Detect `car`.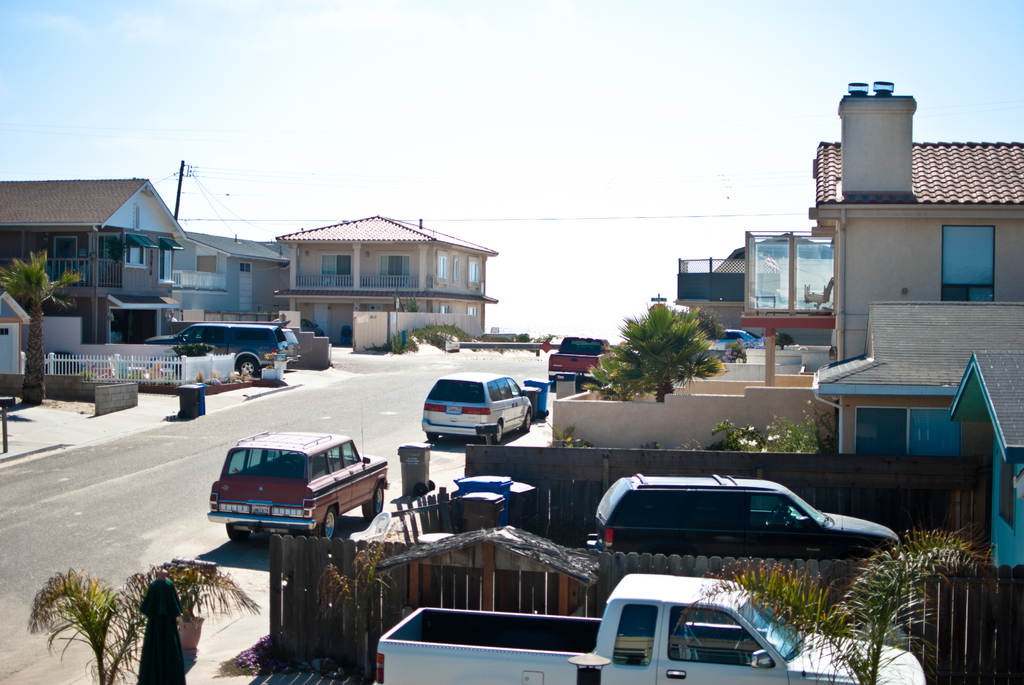
Detected at 586,471,902,567.
